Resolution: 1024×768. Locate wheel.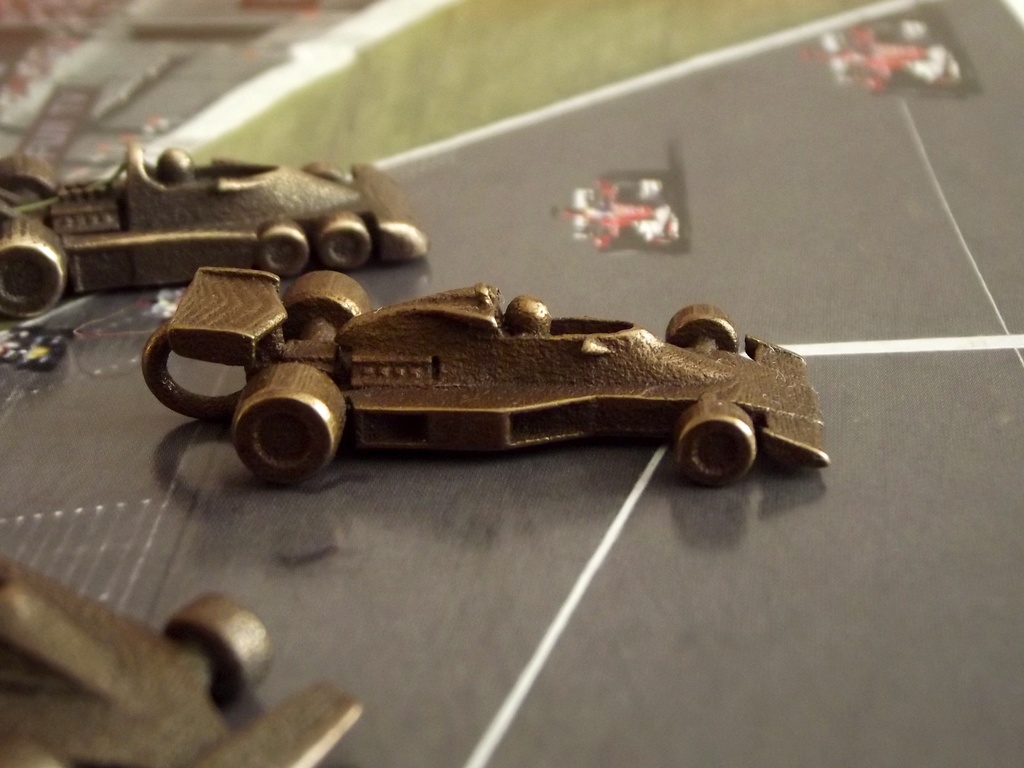
bbox=[163, 593, 274, 710].
